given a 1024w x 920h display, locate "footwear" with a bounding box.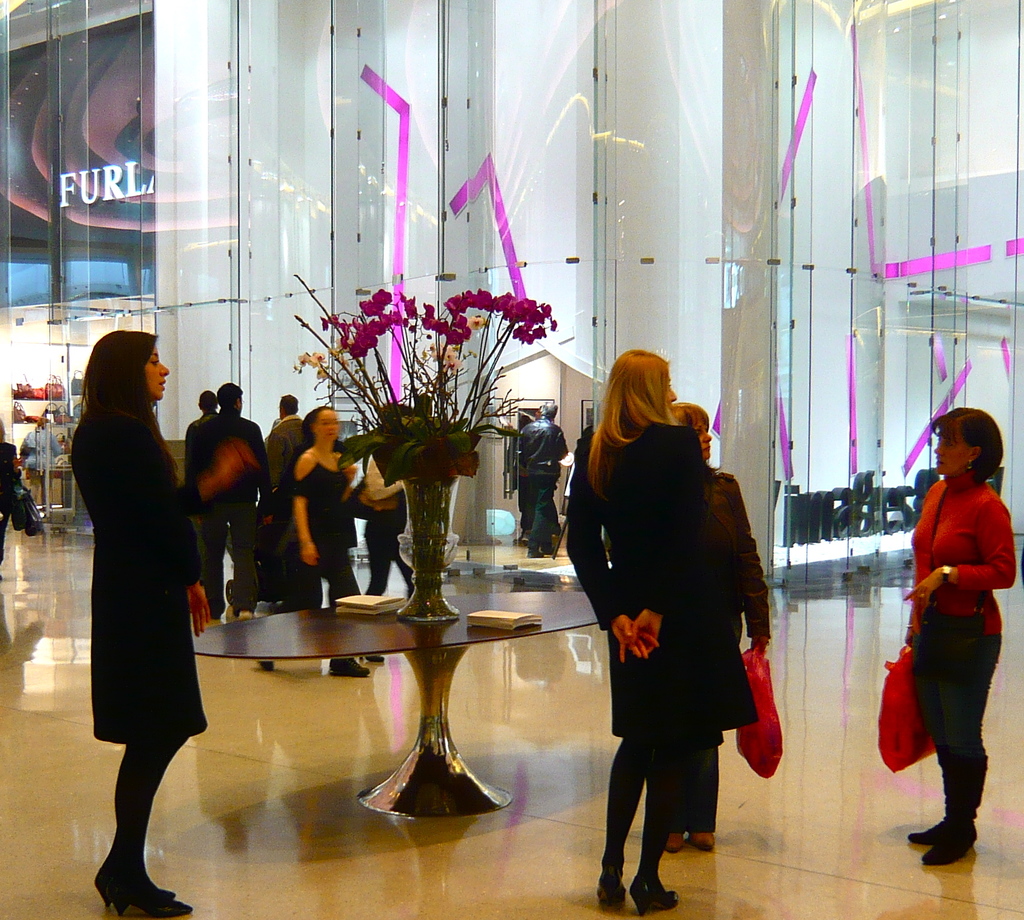
Located: bbox=(665, 831, 685, 855).
